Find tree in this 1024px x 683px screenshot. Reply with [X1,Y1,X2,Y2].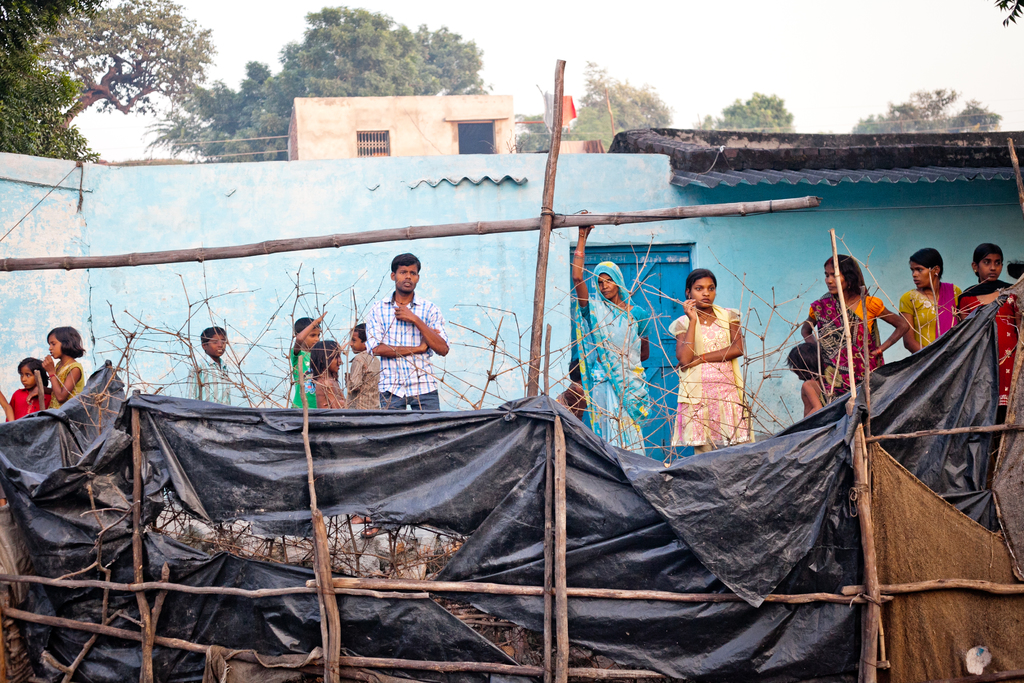
[33,0,221,130].
